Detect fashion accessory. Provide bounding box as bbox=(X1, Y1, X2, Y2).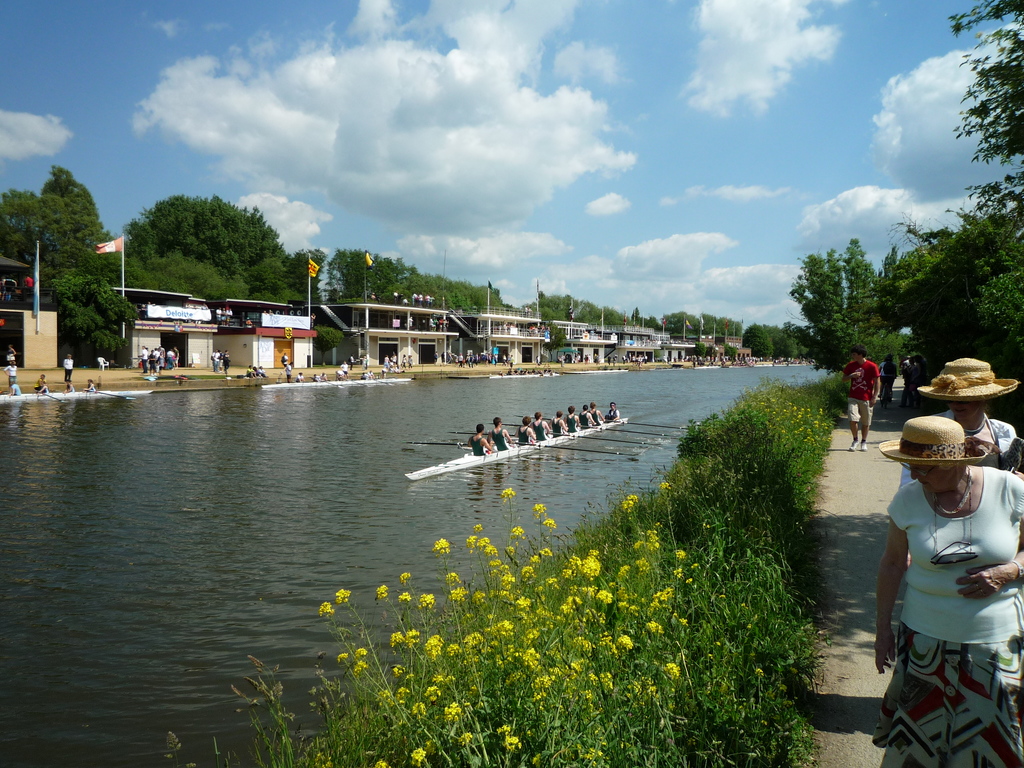
bbox=(964, 412, 988, 435).
